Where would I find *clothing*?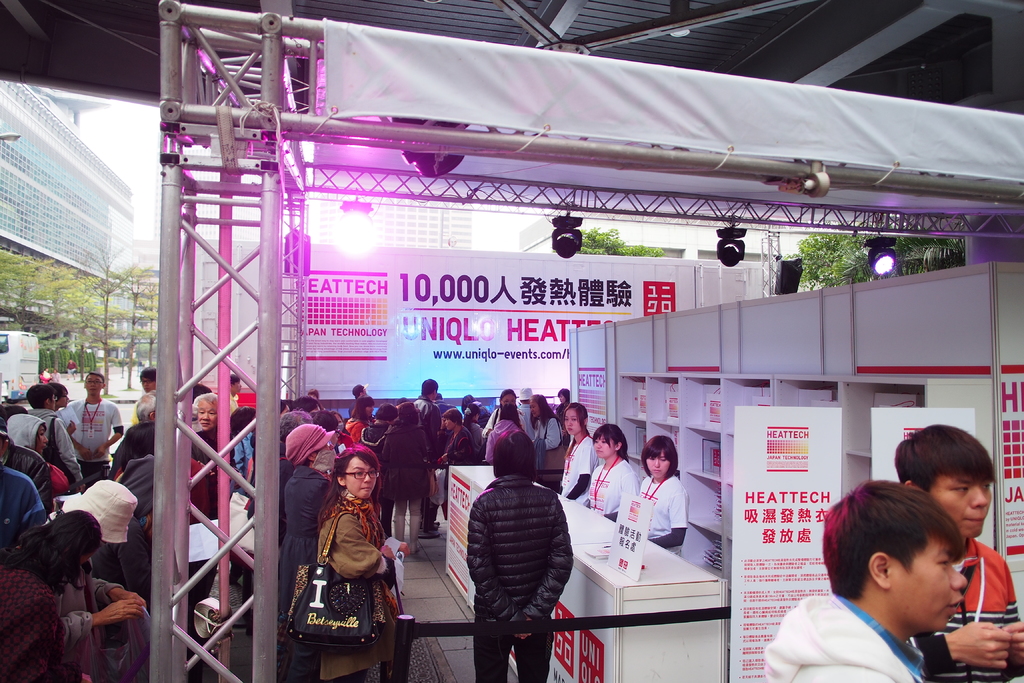
At <region>108, 454, 152, 599</region>.
